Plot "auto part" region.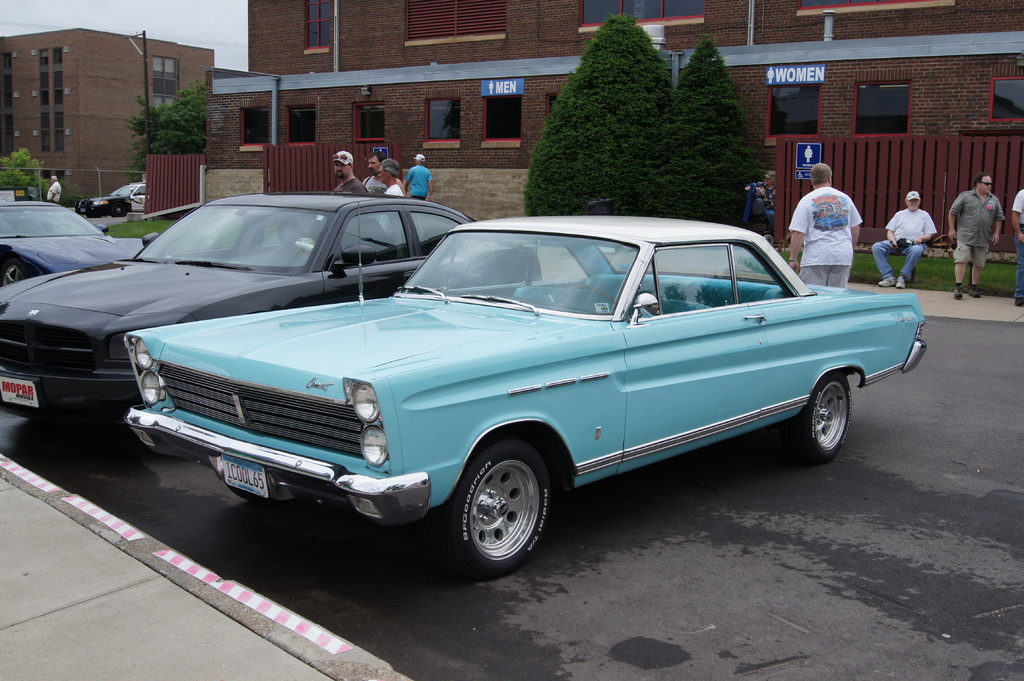
Plotted at box=[724, 237, 907, 419].
